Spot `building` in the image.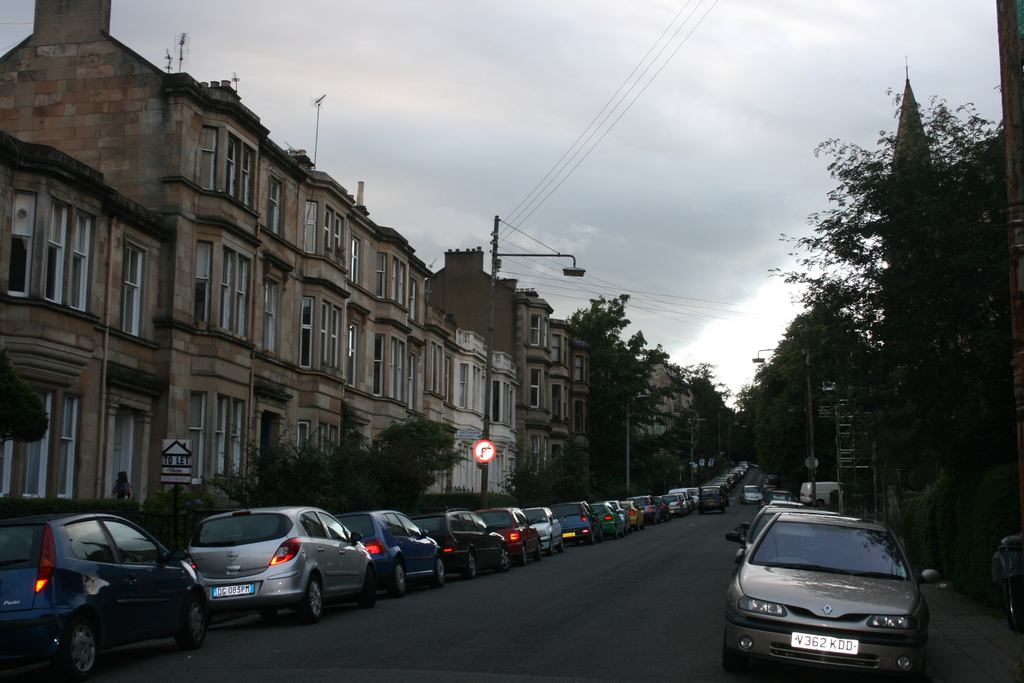
`building` found at {"left": 875, "top": 76, "right": 1020, "bottom": 343}.
